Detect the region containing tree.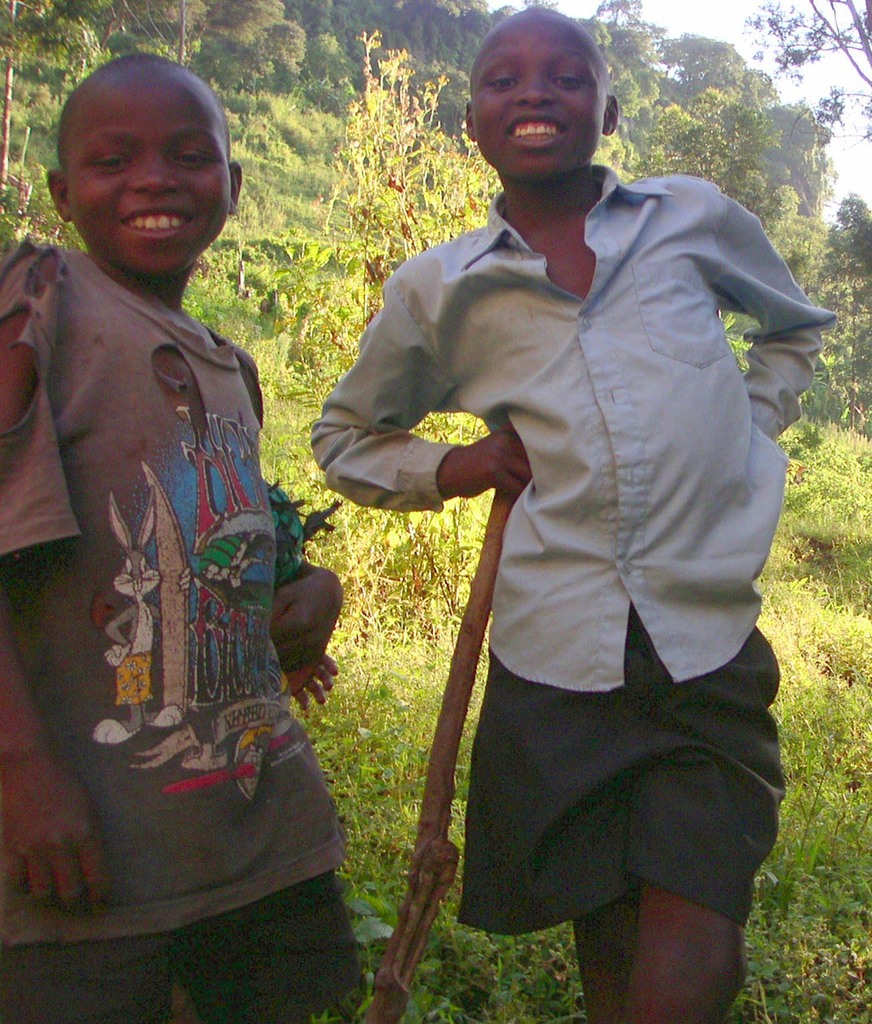
(798,278,871,434).
